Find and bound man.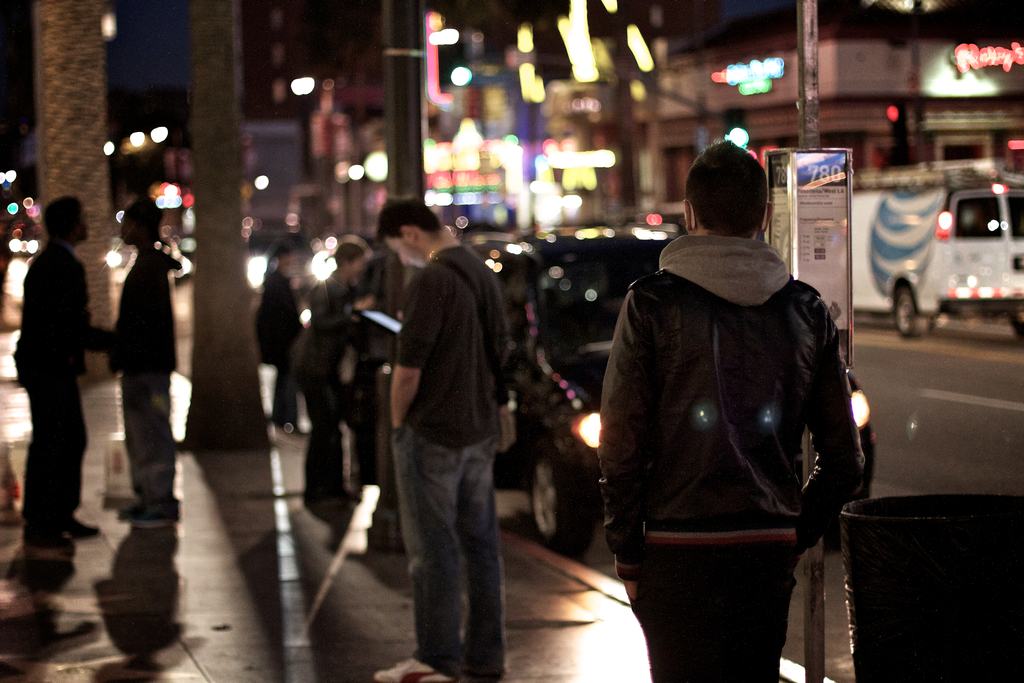
Bound: bbox=[607, 144, 864, 682].
